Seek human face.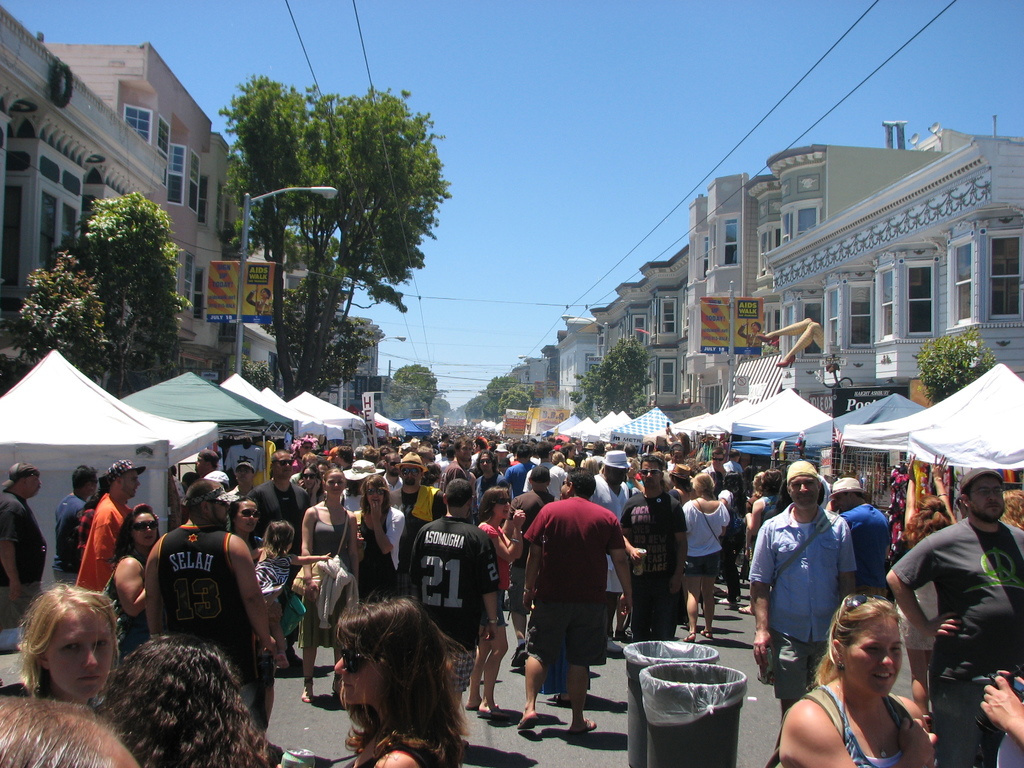
(x1=134, y1=511, x2=160, y2=545).
